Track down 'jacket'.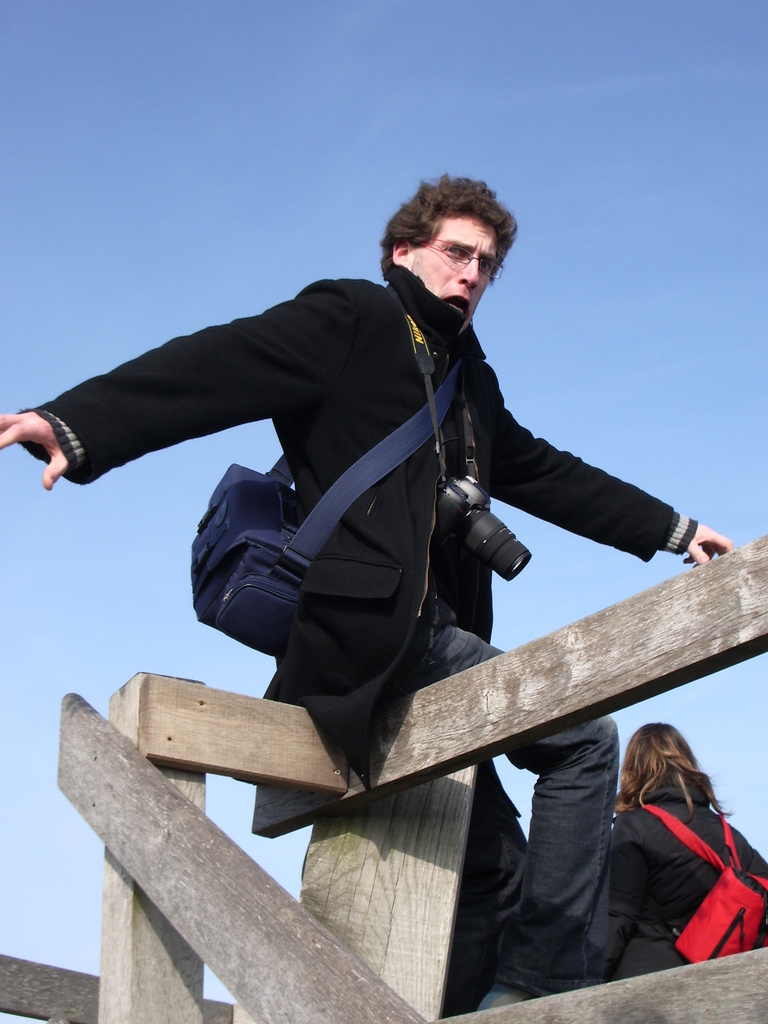
Tracked to left=602, top=783, right=767, bottom=979.
